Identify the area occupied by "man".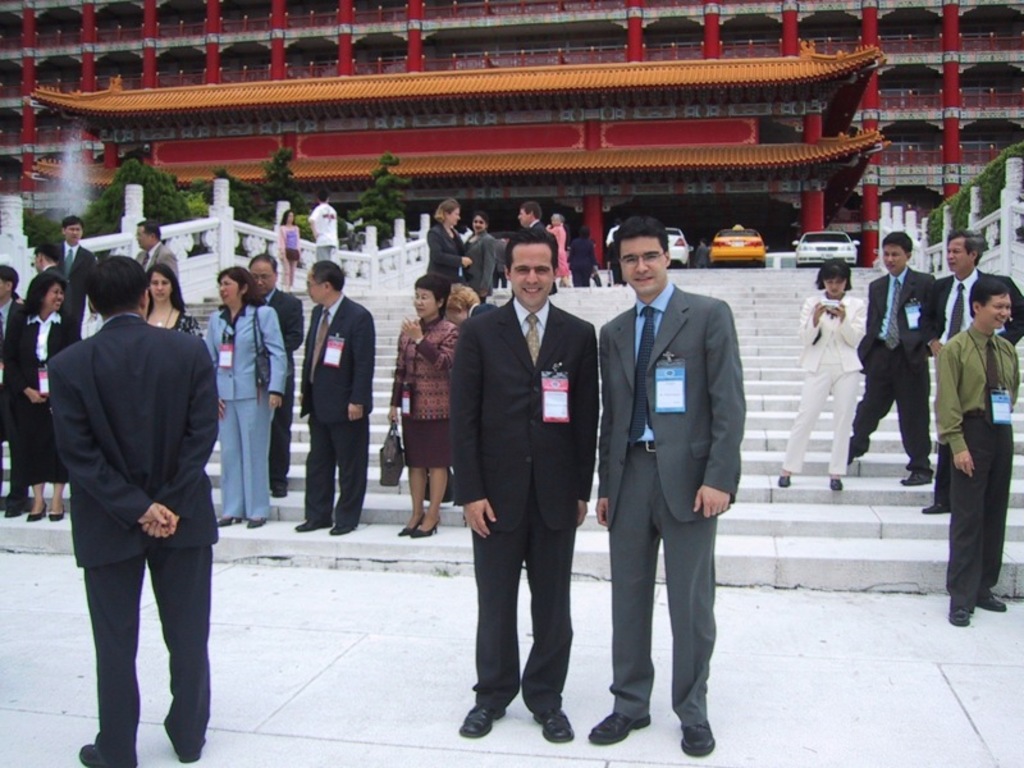
Area: (x1=518, y1=201, x2=558, y2=296).
